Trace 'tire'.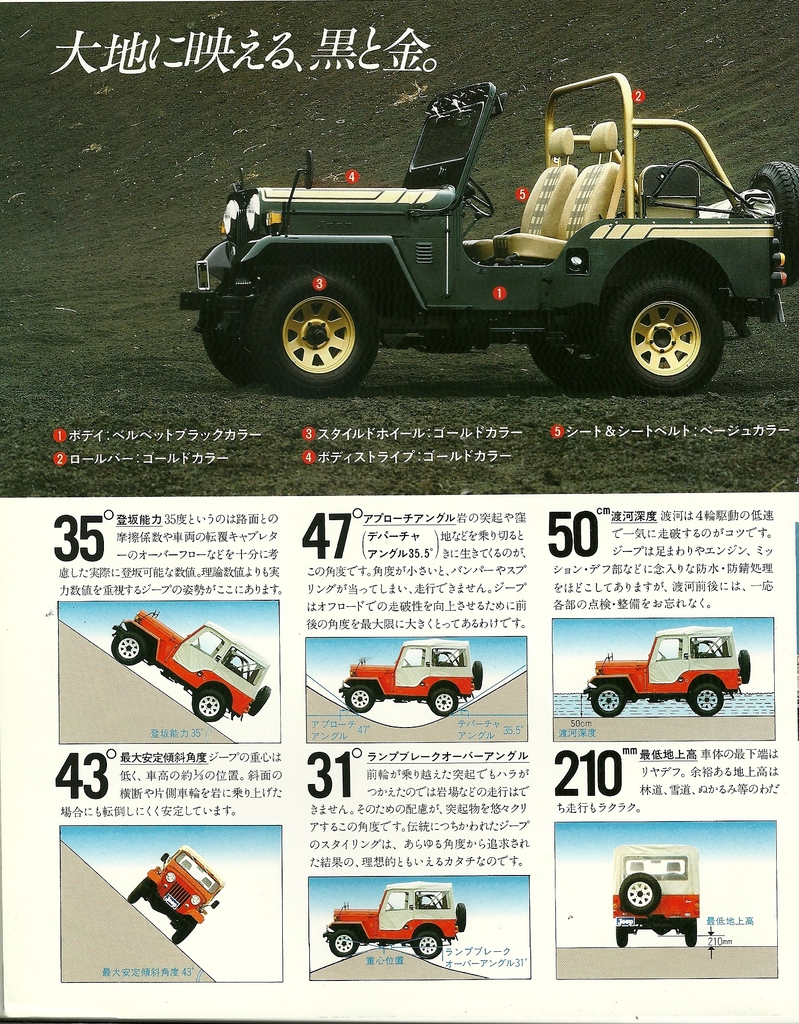
Traced to [x1=690, y1=684, x2=723, y2=717].
